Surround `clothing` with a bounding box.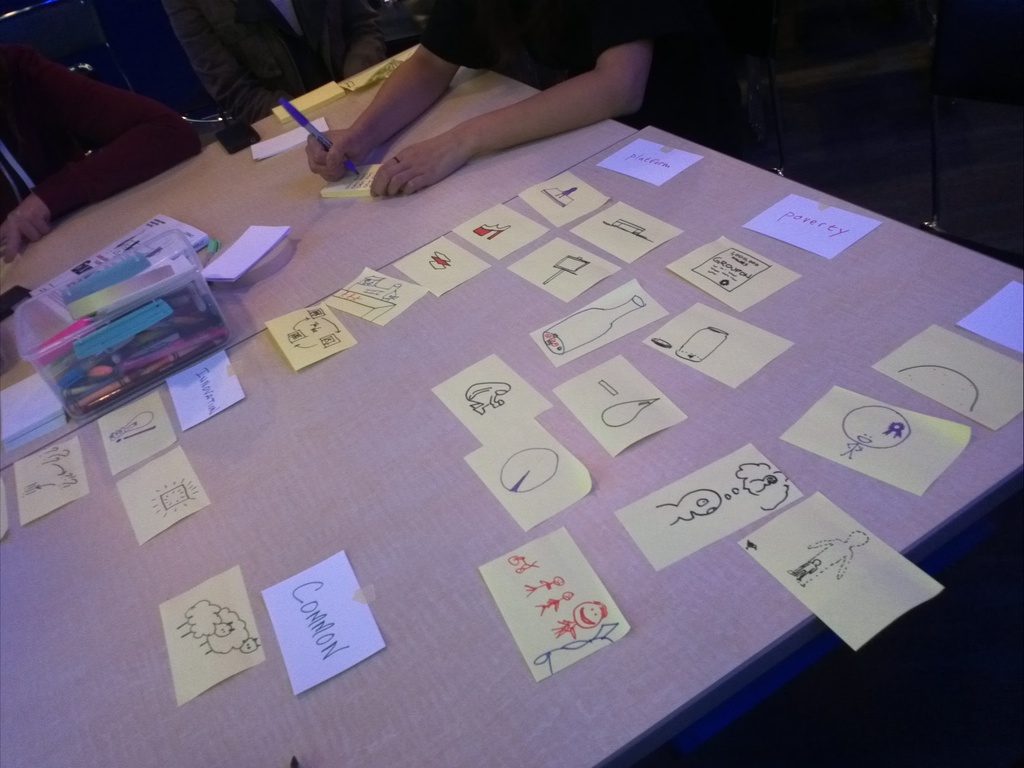
locate(0, 40, 202, 259).
